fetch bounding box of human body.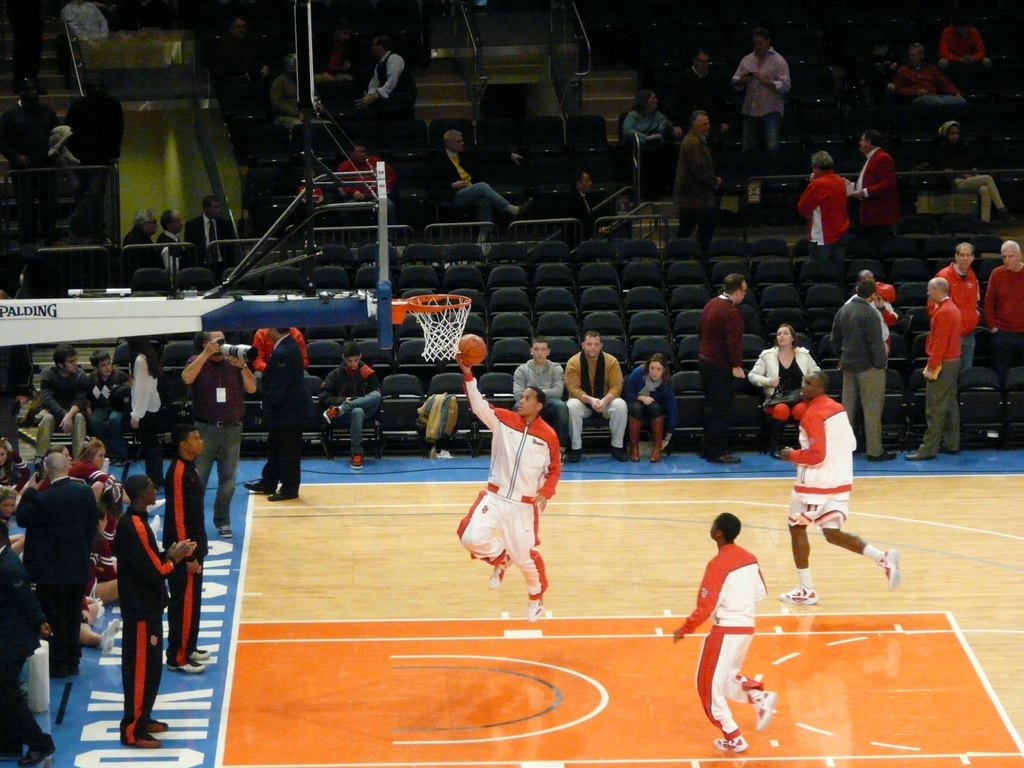
Bbox: crop(776, 369, 898, 610).
